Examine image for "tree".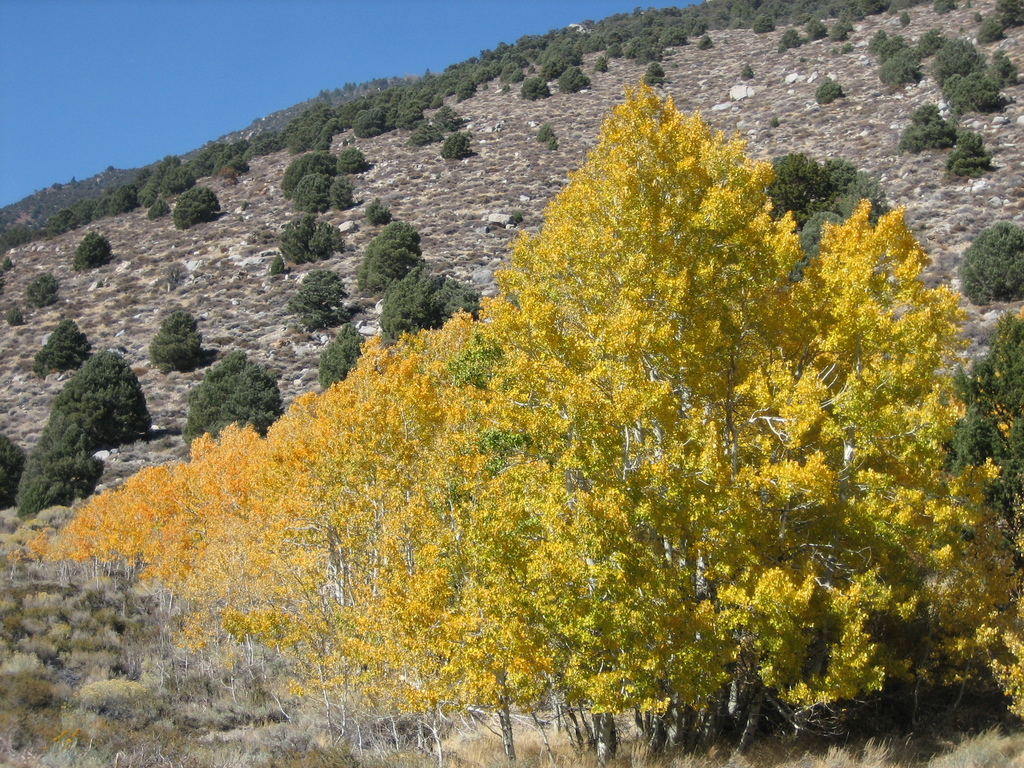
Examination result: [left=0, top=431, right=26, bottom=511].
